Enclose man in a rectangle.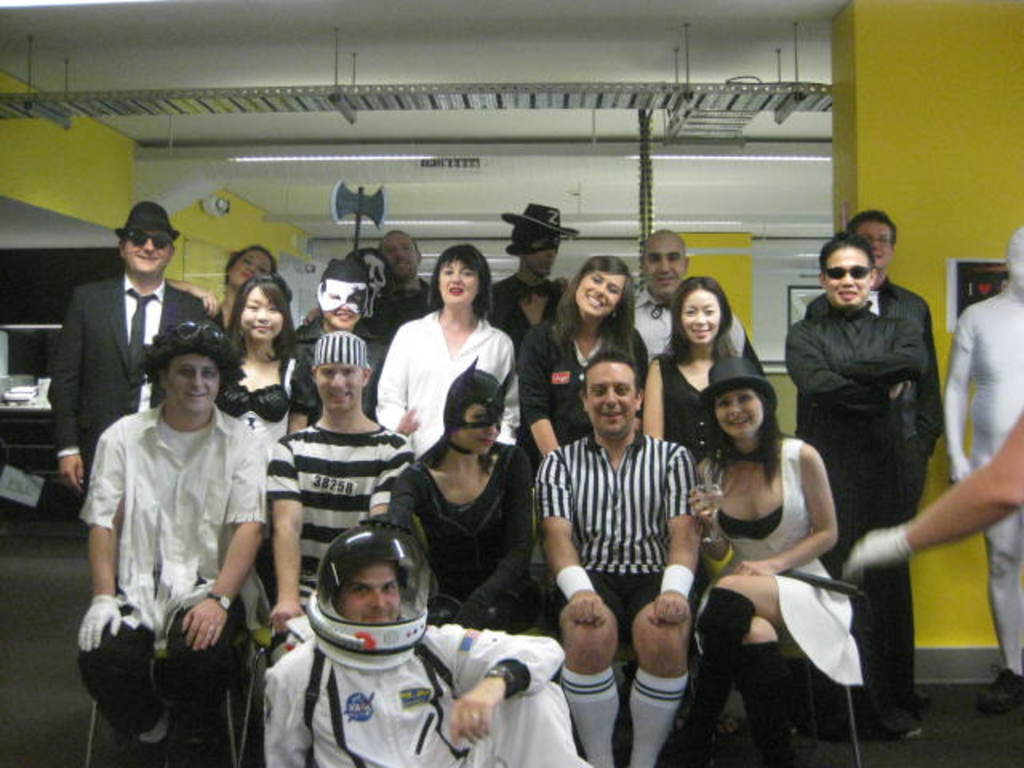
locate(531, 349, 704, 766).
